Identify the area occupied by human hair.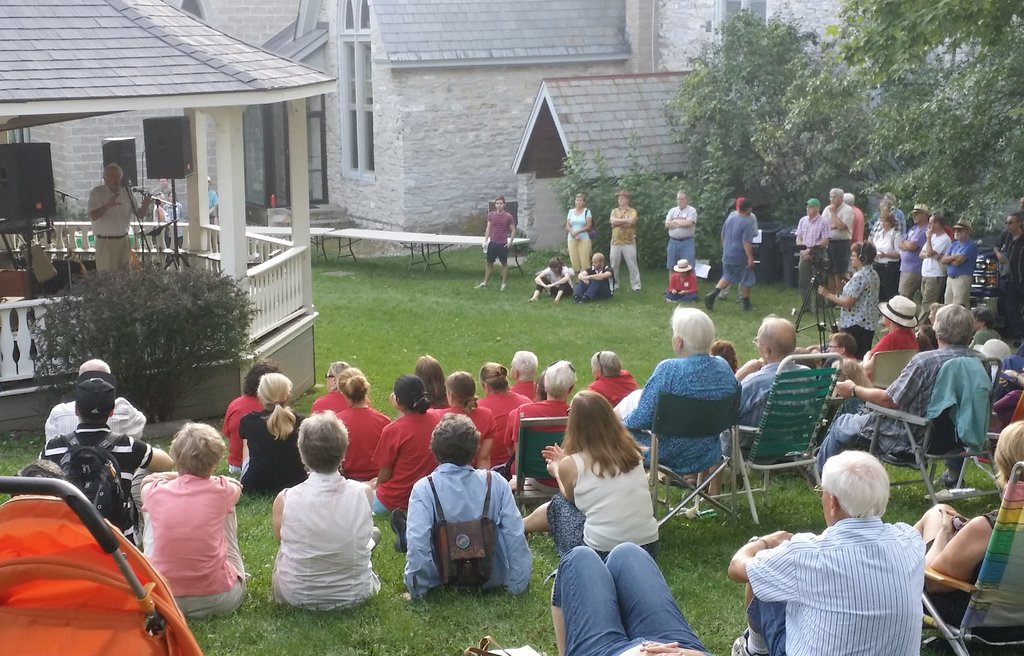
Area: <region>79, 359, 111, 373</region>.
